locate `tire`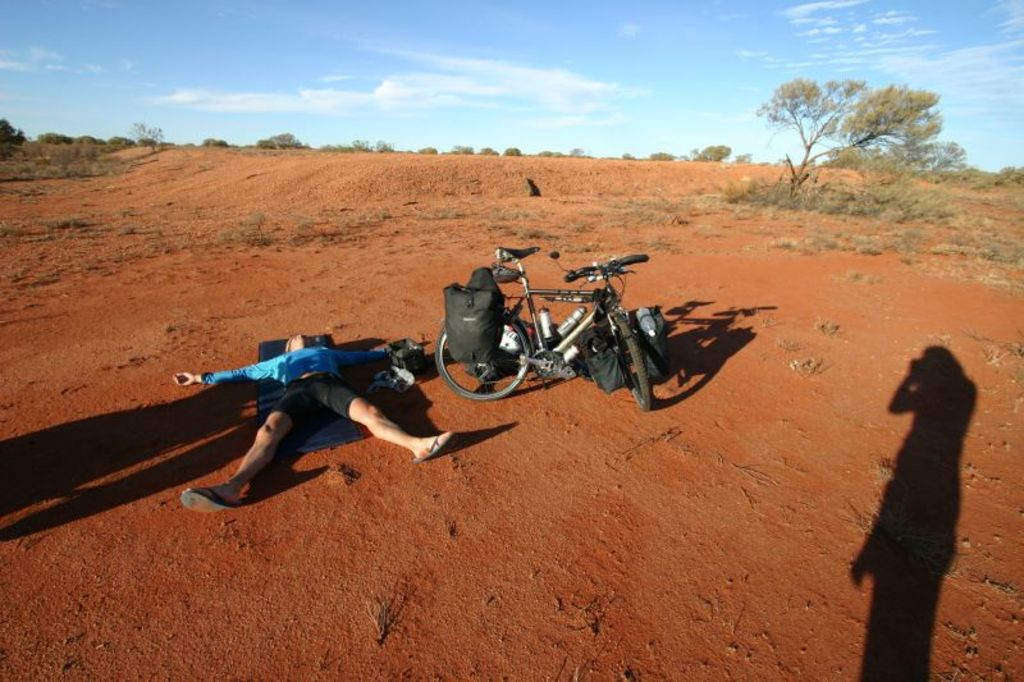
{"left": 434, "top": 313, "right": 531, "bottom": 399}
